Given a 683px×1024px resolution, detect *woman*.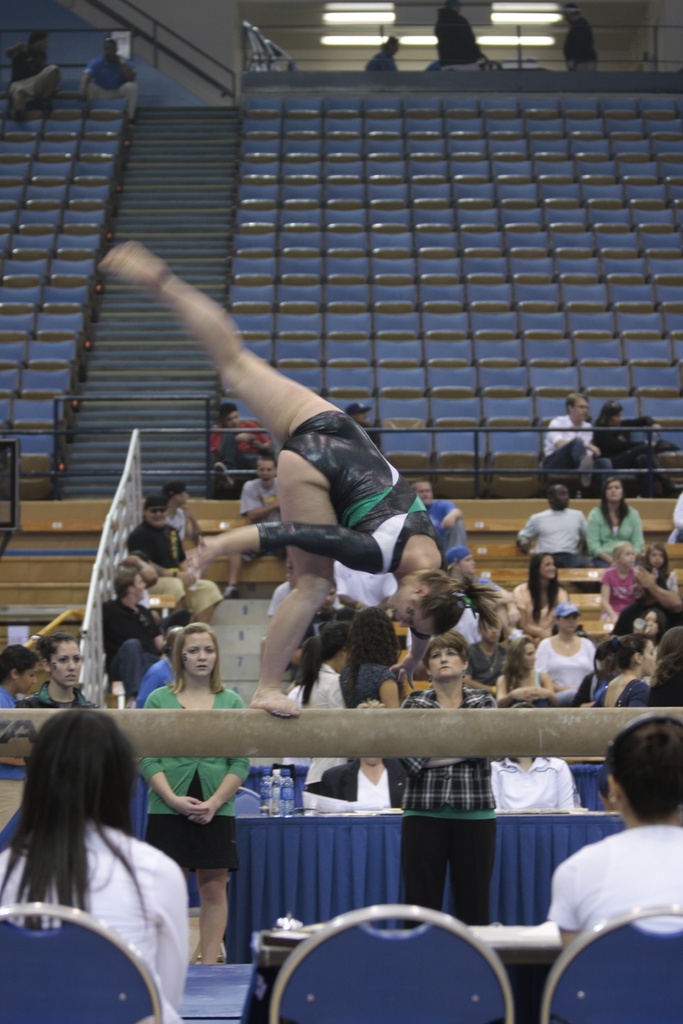
detection(97, 241, 502, 717).
